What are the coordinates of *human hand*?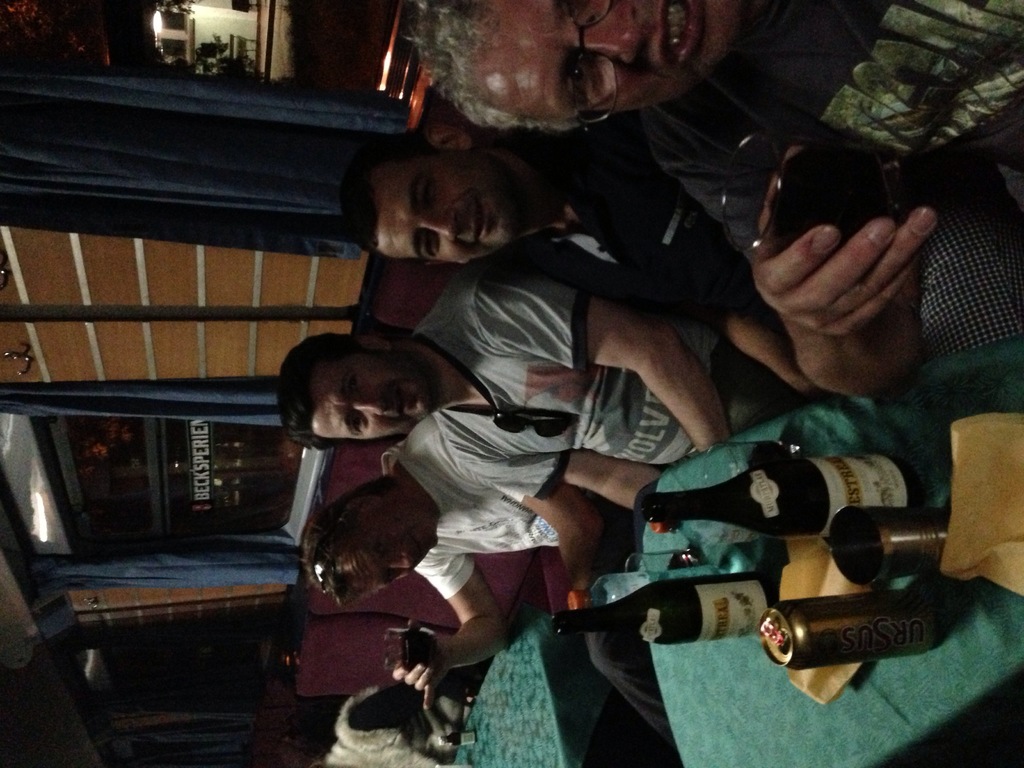
[392, 620, 451, 715].
